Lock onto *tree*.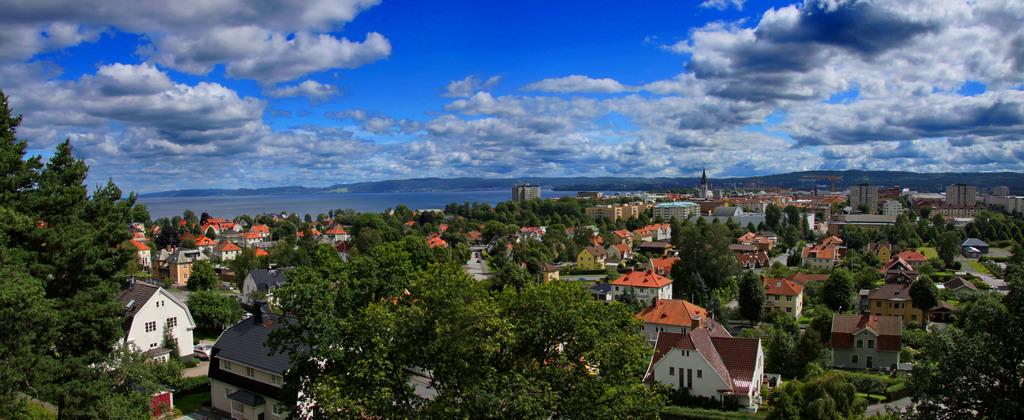
Locked: Rect(666, 216, 680, 227).
